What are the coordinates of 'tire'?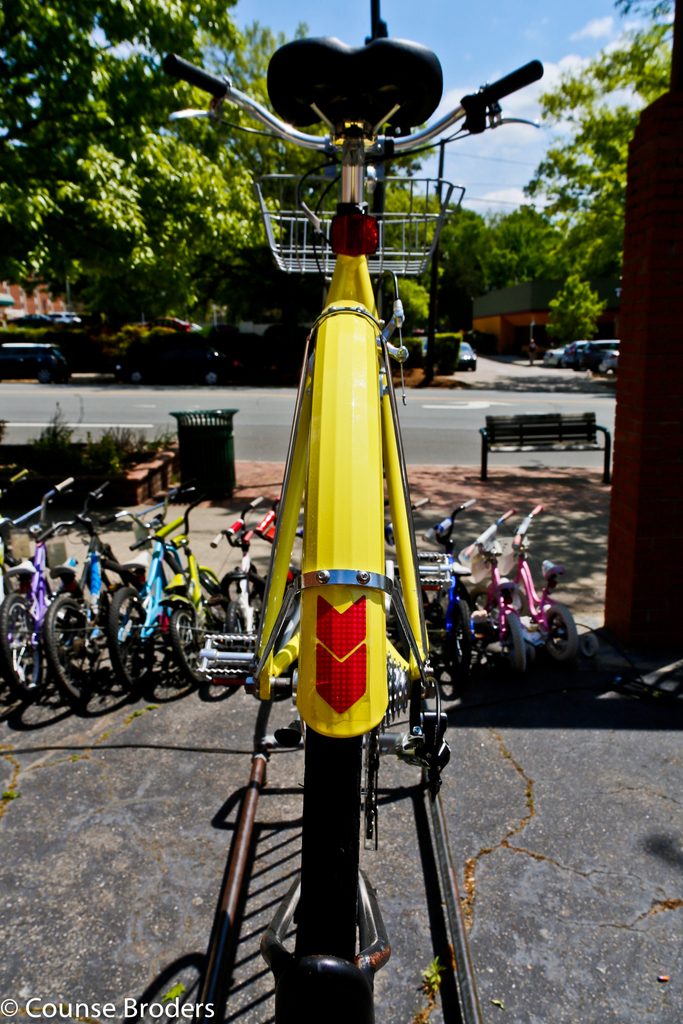
[228,600,247,633].
